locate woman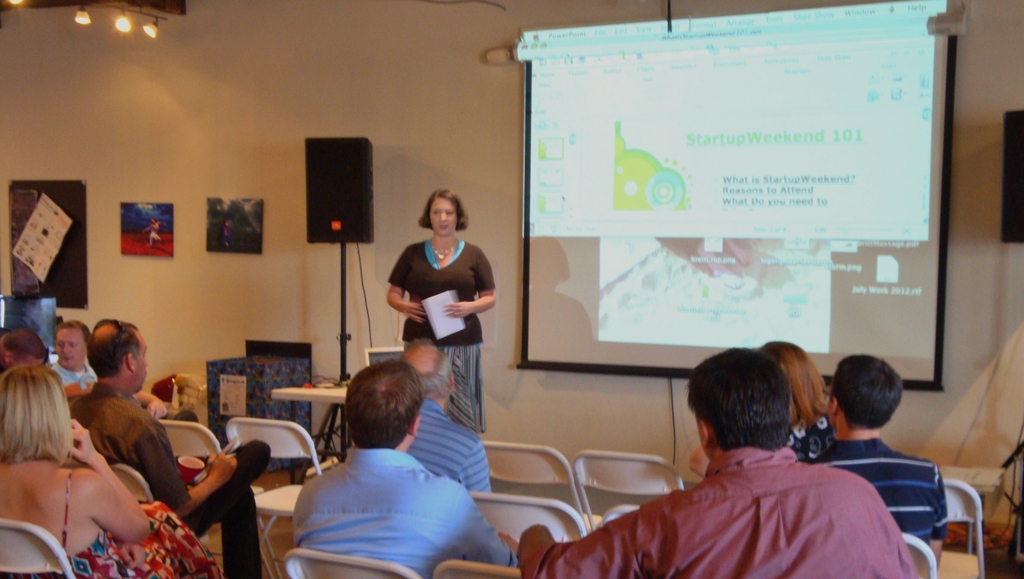
<region>690, 338, 834, 461</region>
